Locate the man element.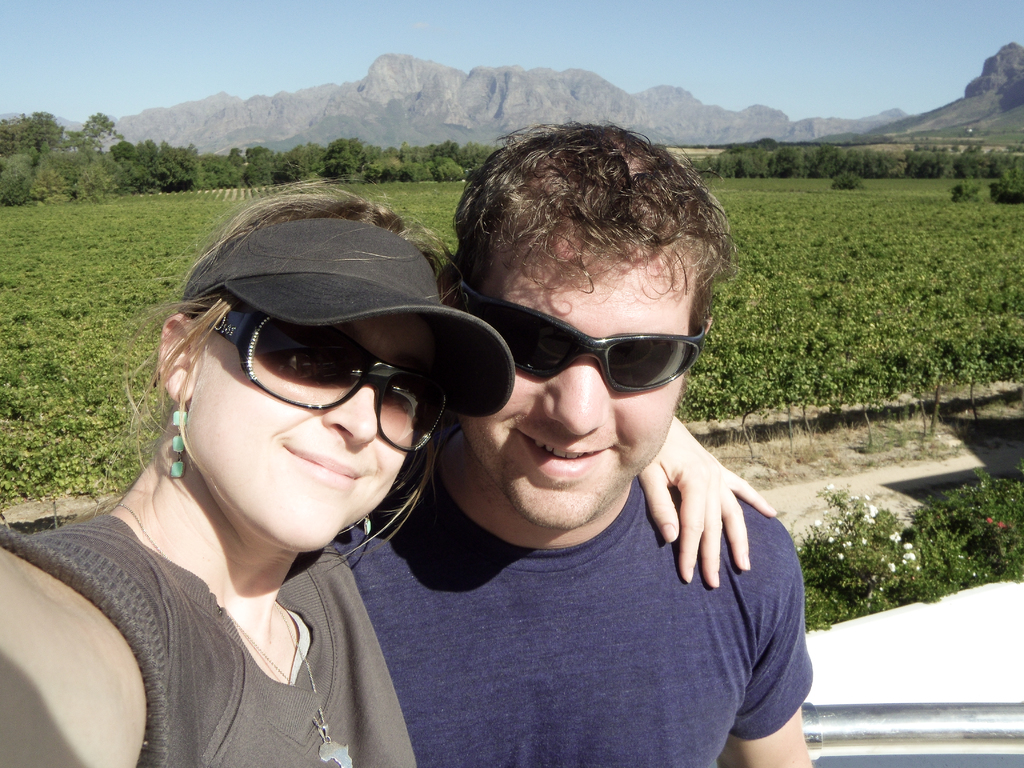
Element bbox: 333,120,824,767.
